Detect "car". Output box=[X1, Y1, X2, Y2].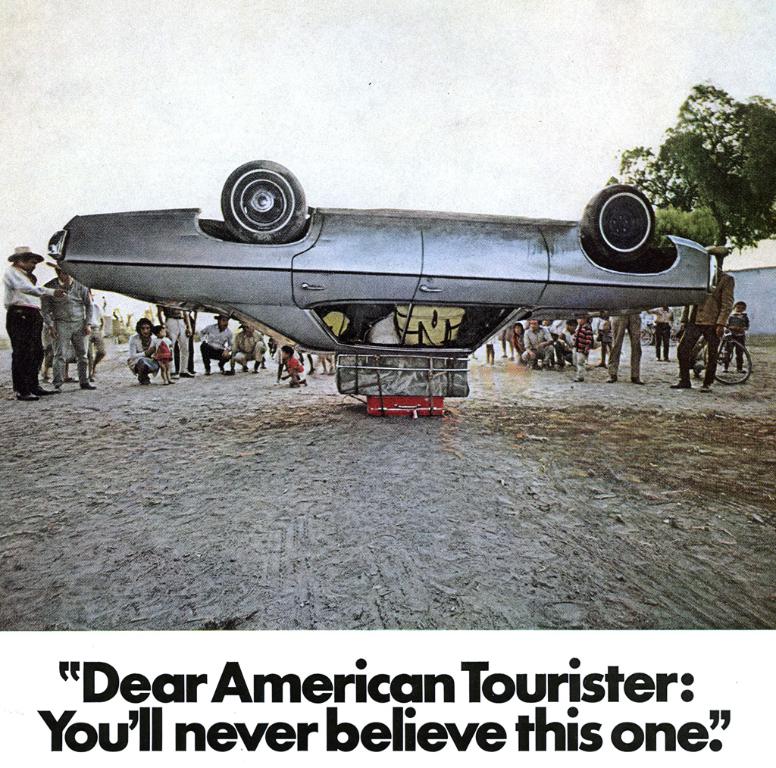
box=[82, 172, 737, 407].
